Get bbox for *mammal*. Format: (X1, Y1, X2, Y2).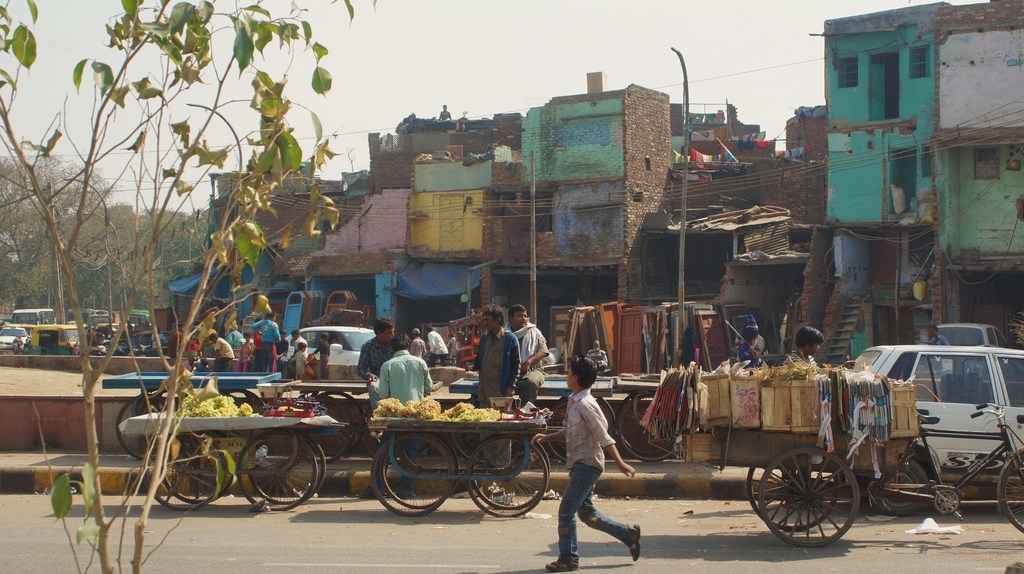
(470, 302, 519, 470).
